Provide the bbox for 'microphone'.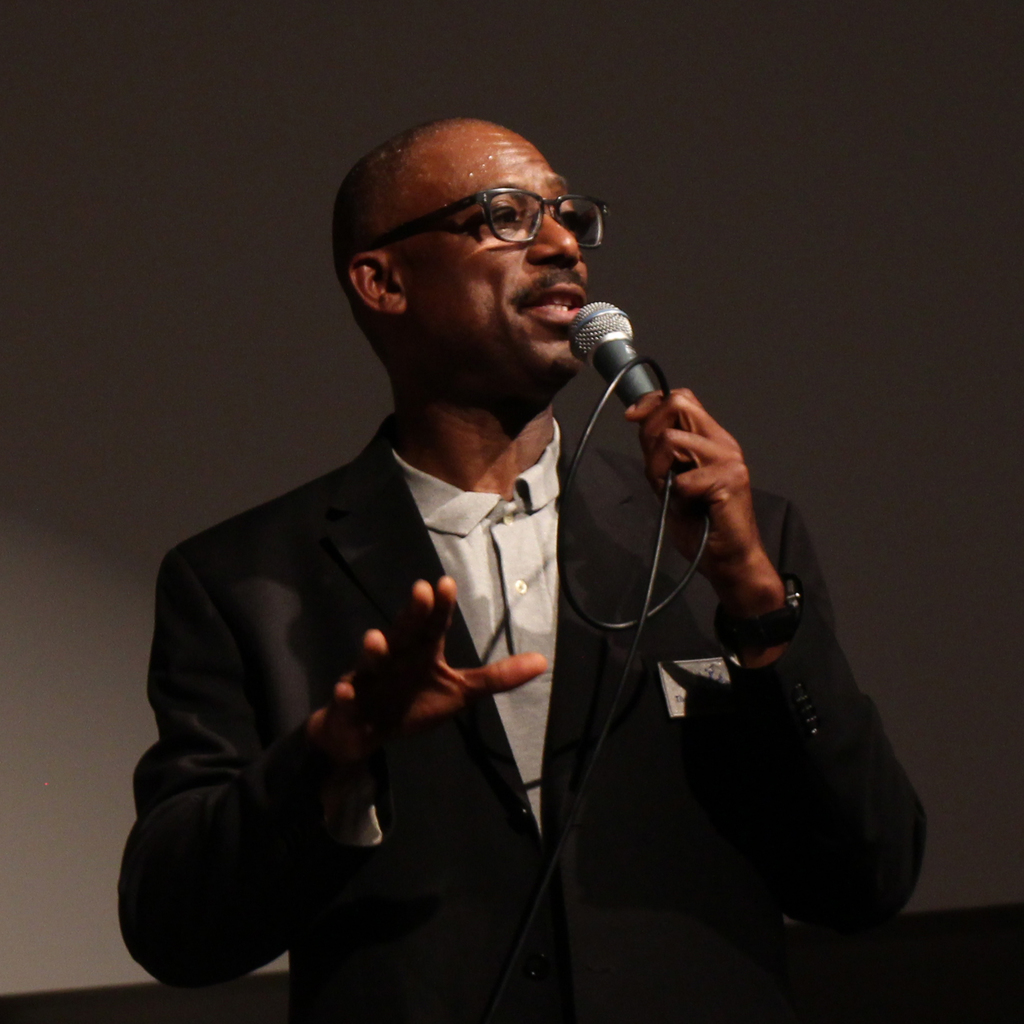
557/314/705/432.
